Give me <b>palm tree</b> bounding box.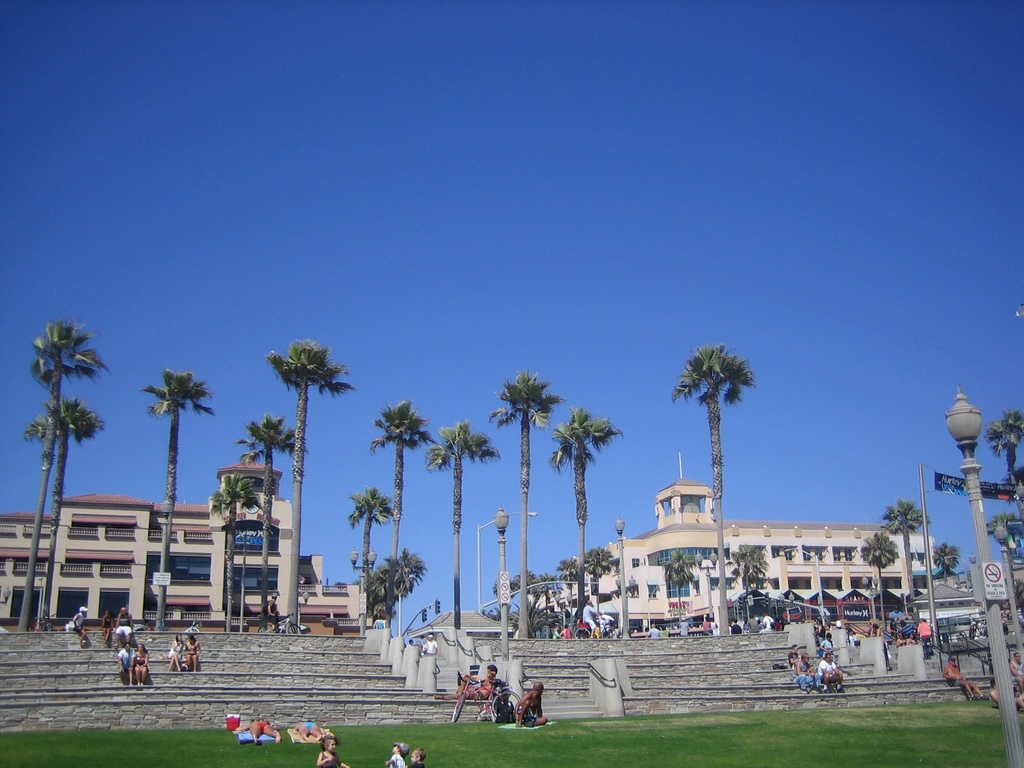
detection(27, 314, 104, 616).
